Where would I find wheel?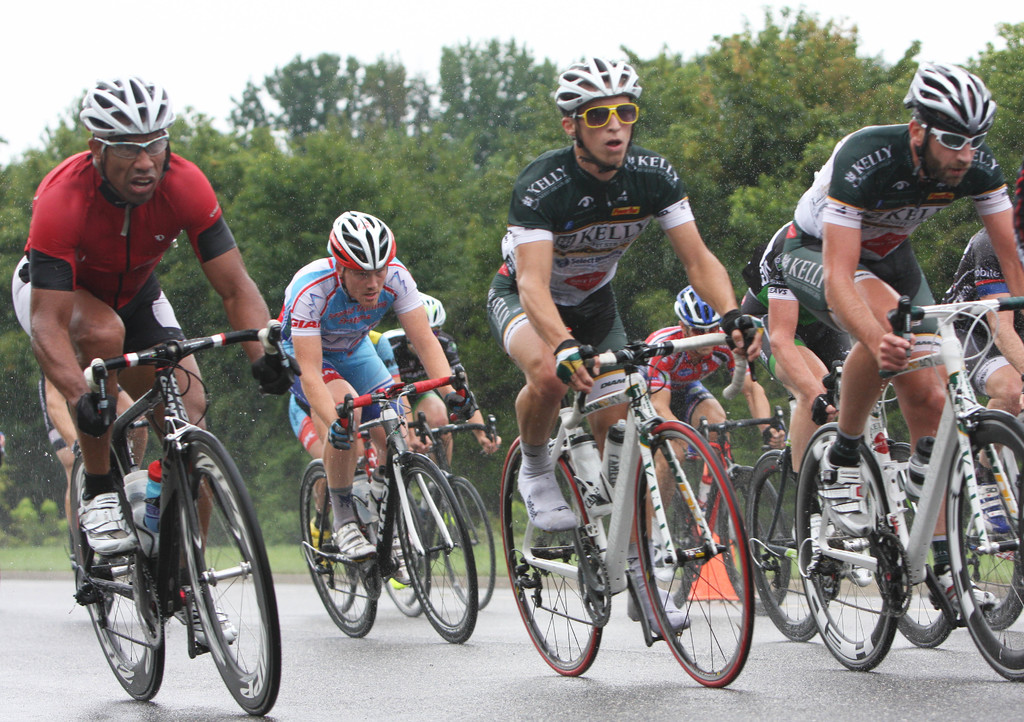
At bbox=(870, 440, 954, 646).
